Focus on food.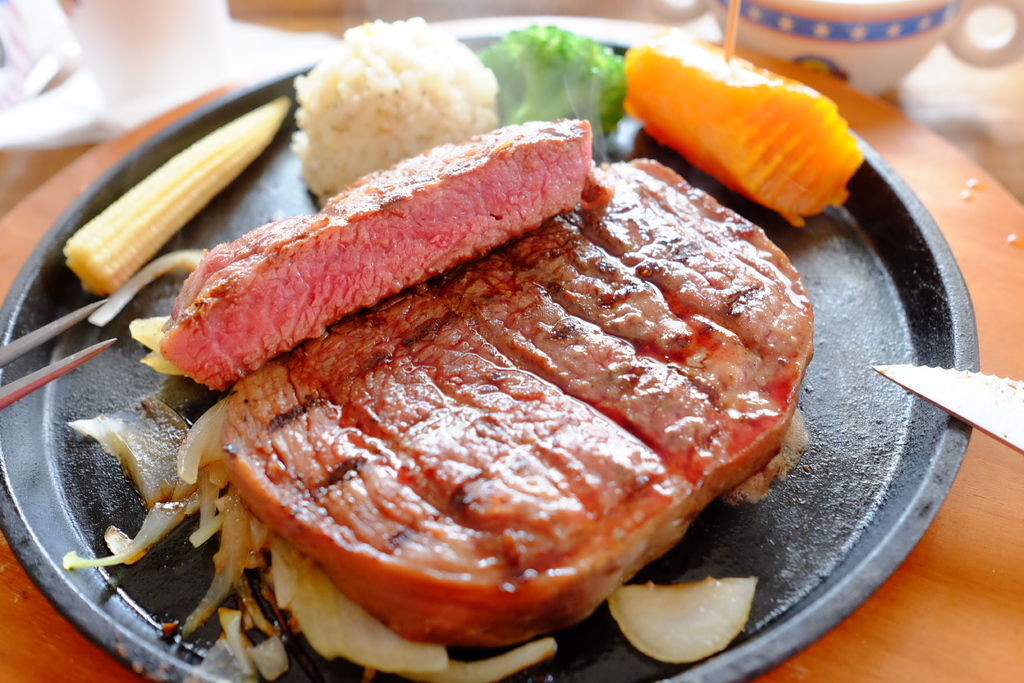
Focused at pyautogui.locateOnScreen(58, 521, 132, 567).
